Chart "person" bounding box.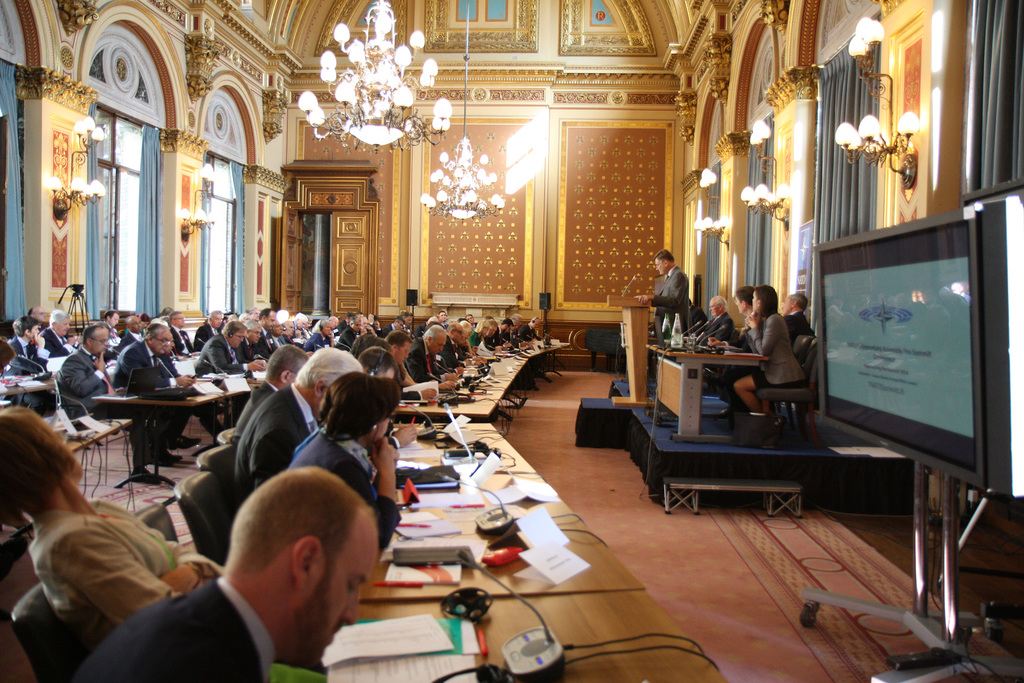
Charted: {"left": 712, "top": 295, "right": 755, "bottom": 349}.
